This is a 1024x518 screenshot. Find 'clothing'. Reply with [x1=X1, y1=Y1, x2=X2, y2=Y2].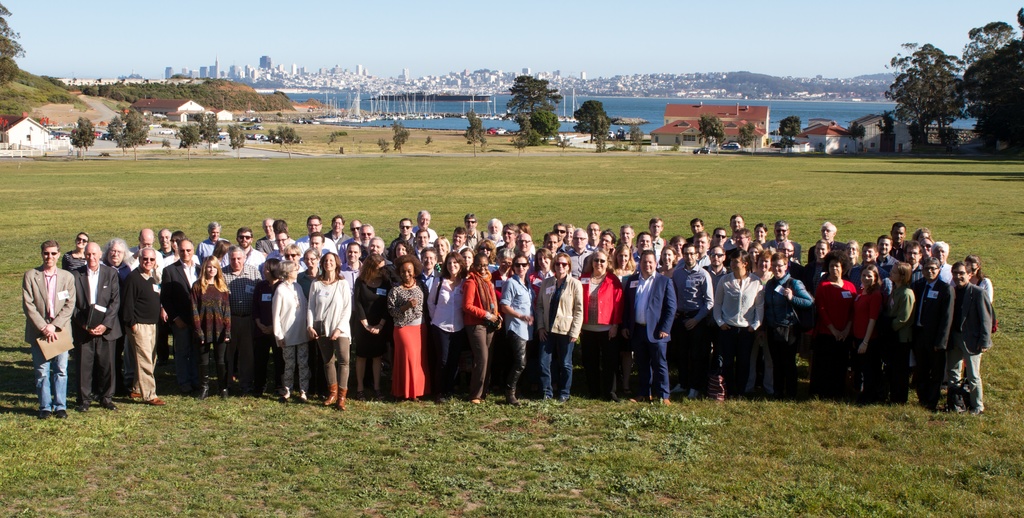
[x1=957, y1=276, x2=989, y2=407].
